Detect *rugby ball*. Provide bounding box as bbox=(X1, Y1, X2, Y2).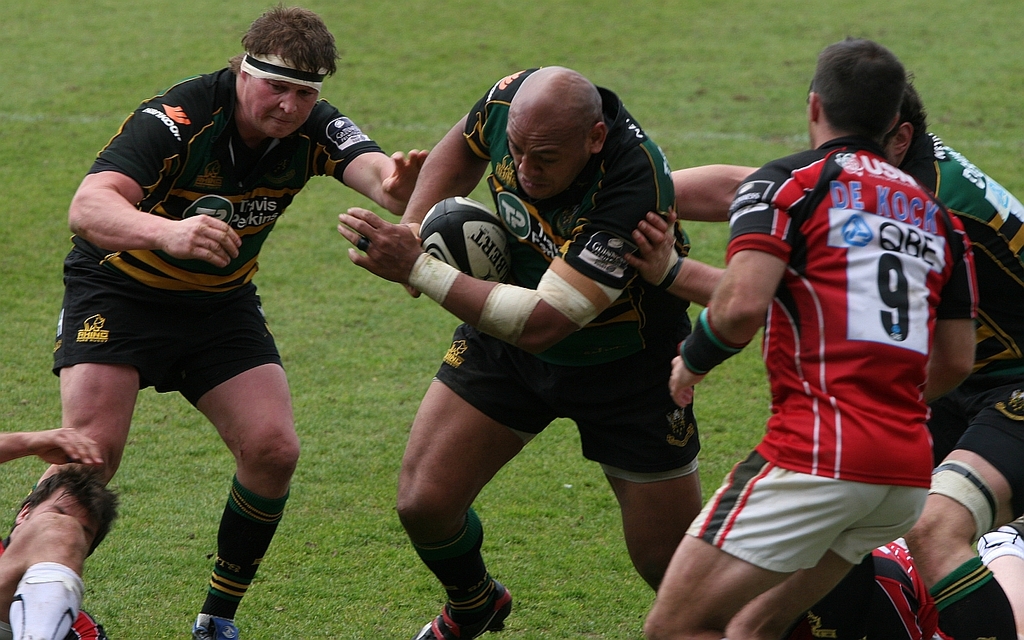
bbox=(416, 194, 516, 286).
